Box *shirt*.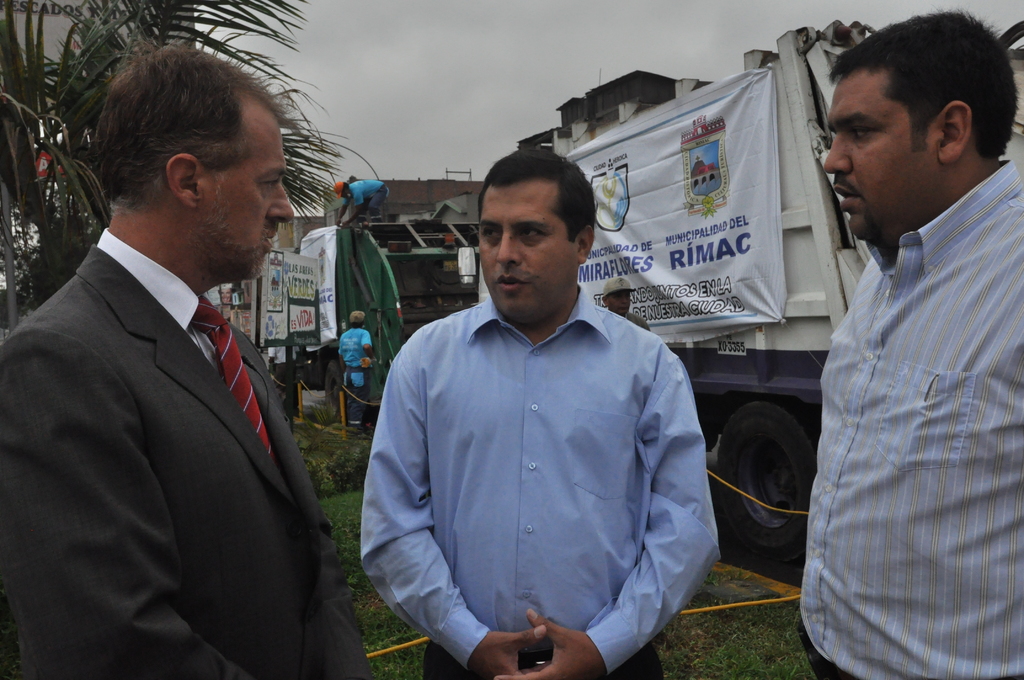
box=[362, 260, 716, 672].
